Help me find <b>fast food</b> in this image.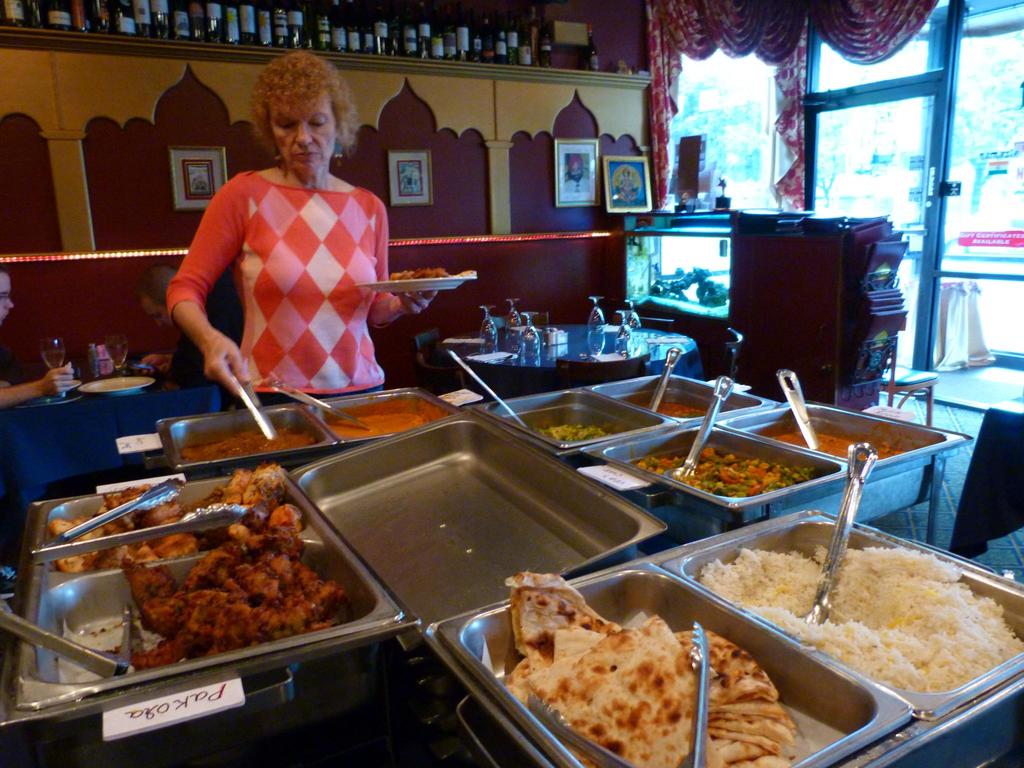
Found it: crop(49, 461, 305, 573).
